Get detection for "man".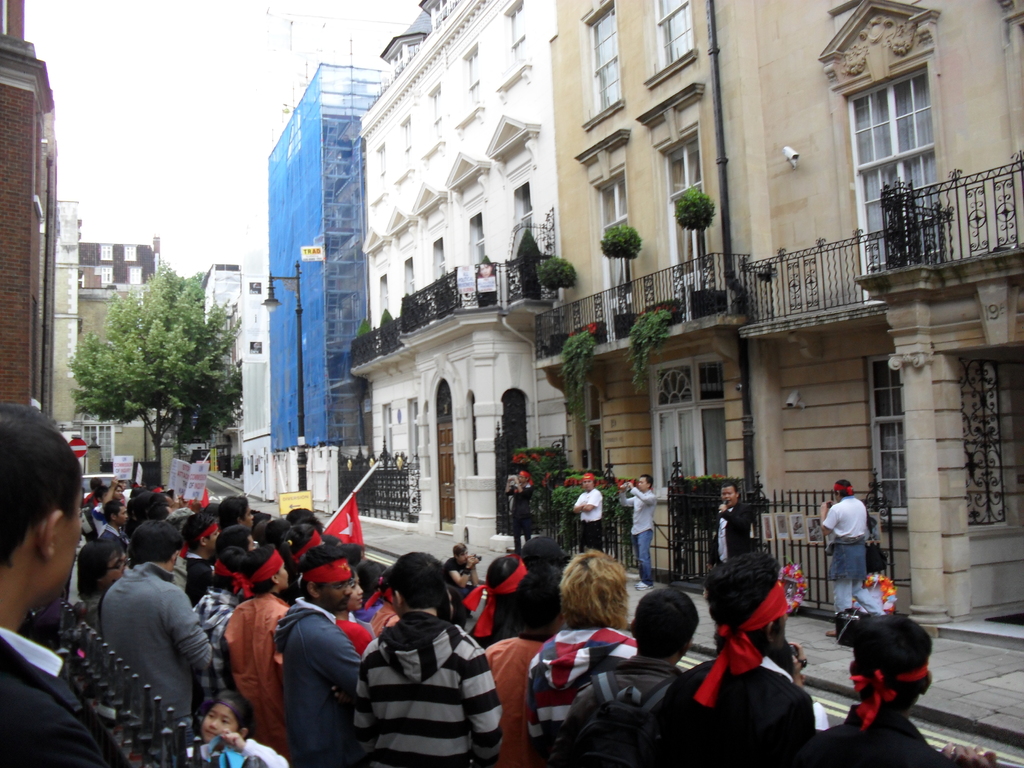
Detection: [x1=819, y1=475, x2=895, y2=636].
